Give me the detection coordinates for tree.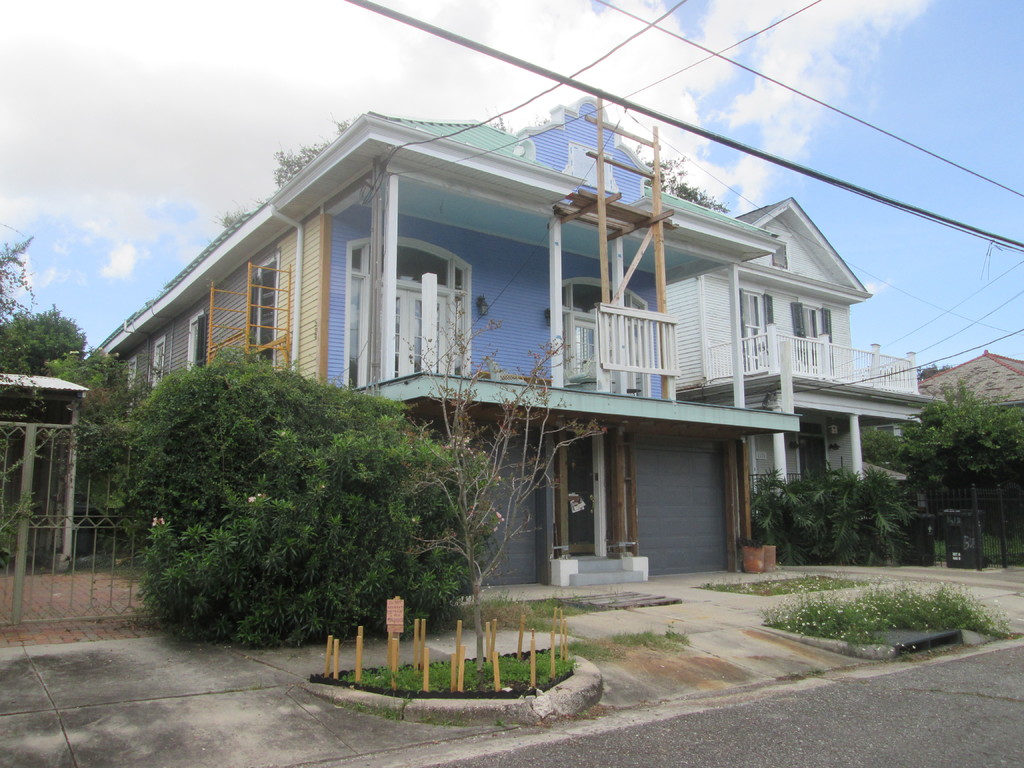
bbox=(223, 122, 349, 222).
